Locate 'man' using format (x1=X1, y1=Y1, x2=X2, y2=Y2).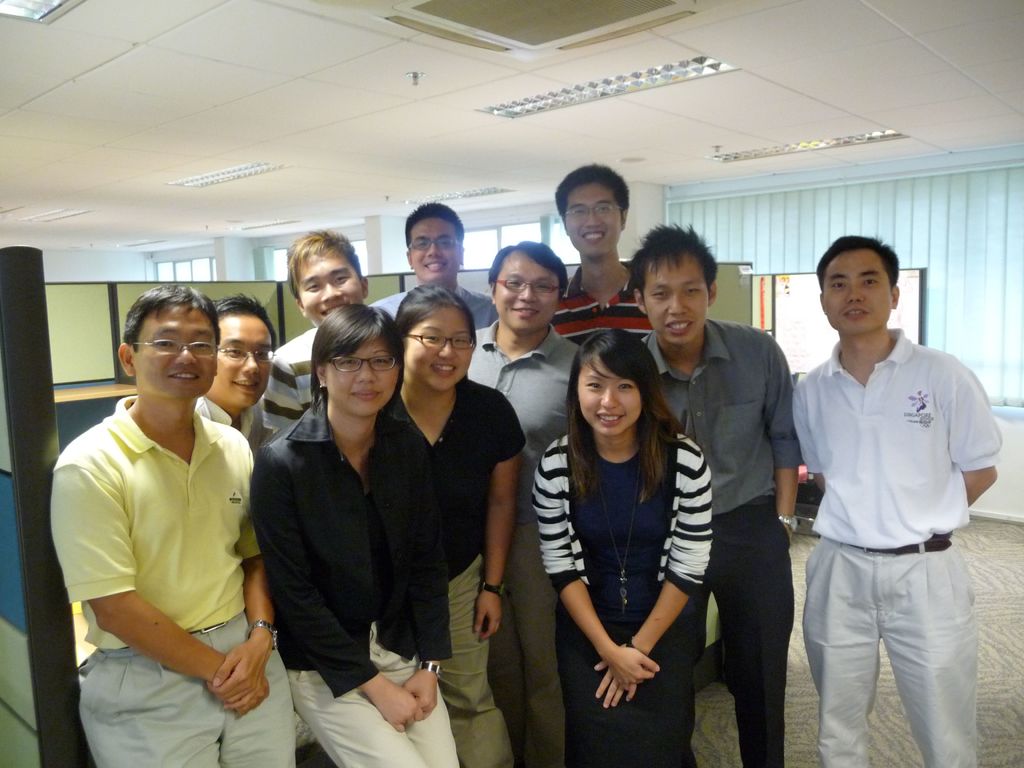
(x1=467, y1=240, x2=581, y2=767).
